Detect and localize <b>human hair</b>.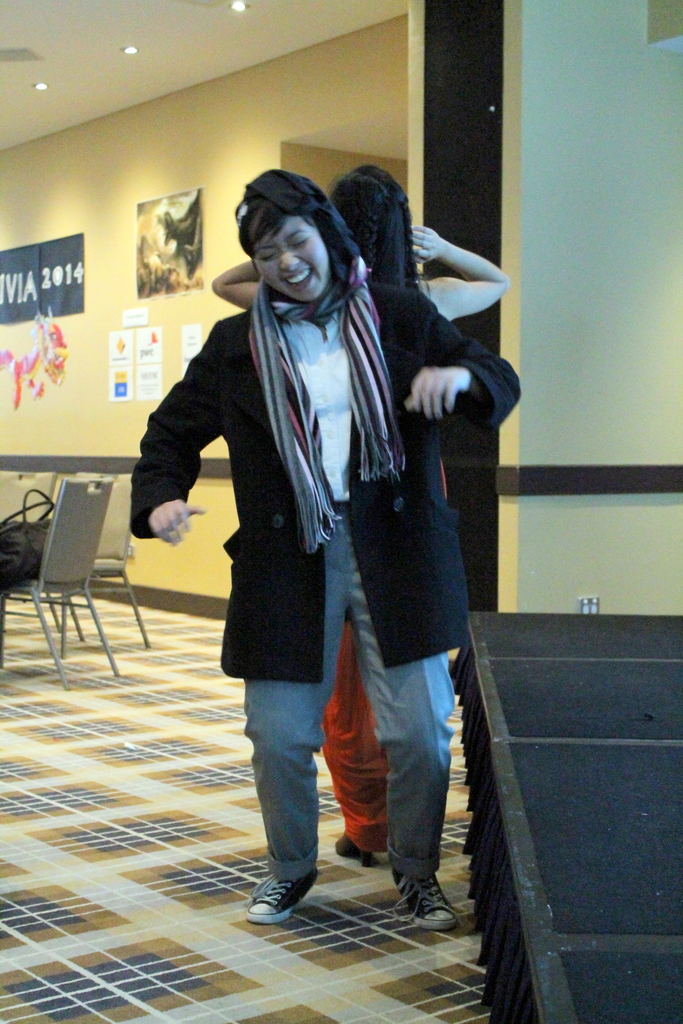
Localized at bbox(330, 163, 420, 297).
